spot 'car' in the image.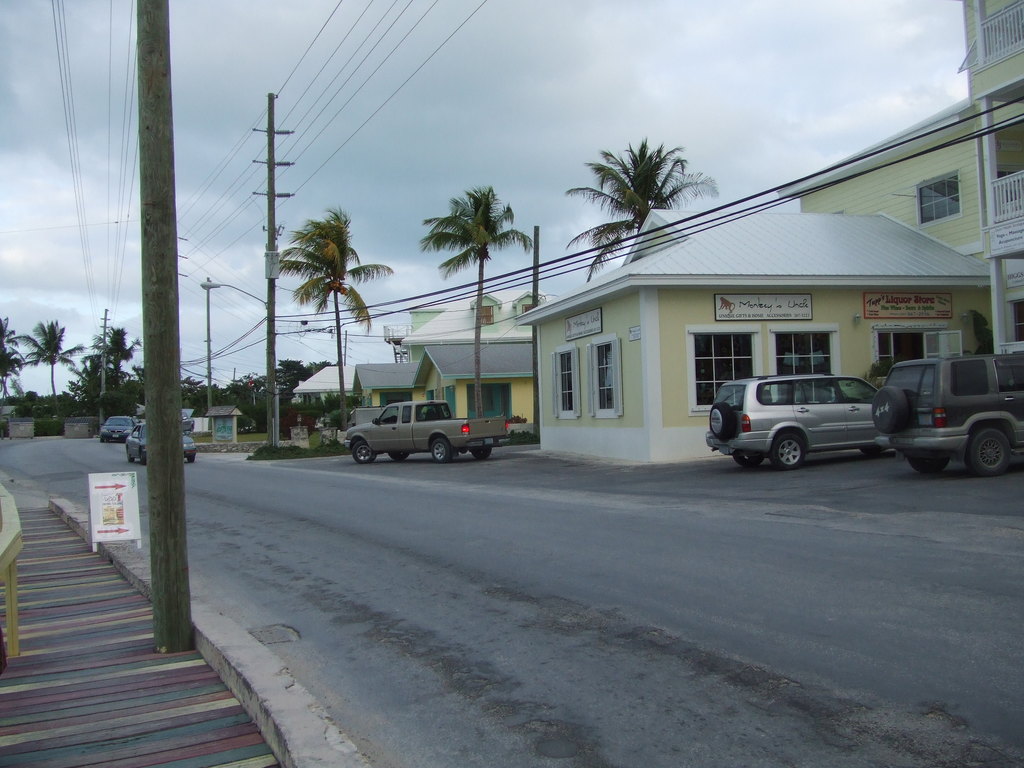
'car' found at bbox=[100, 415, 136, 445].
